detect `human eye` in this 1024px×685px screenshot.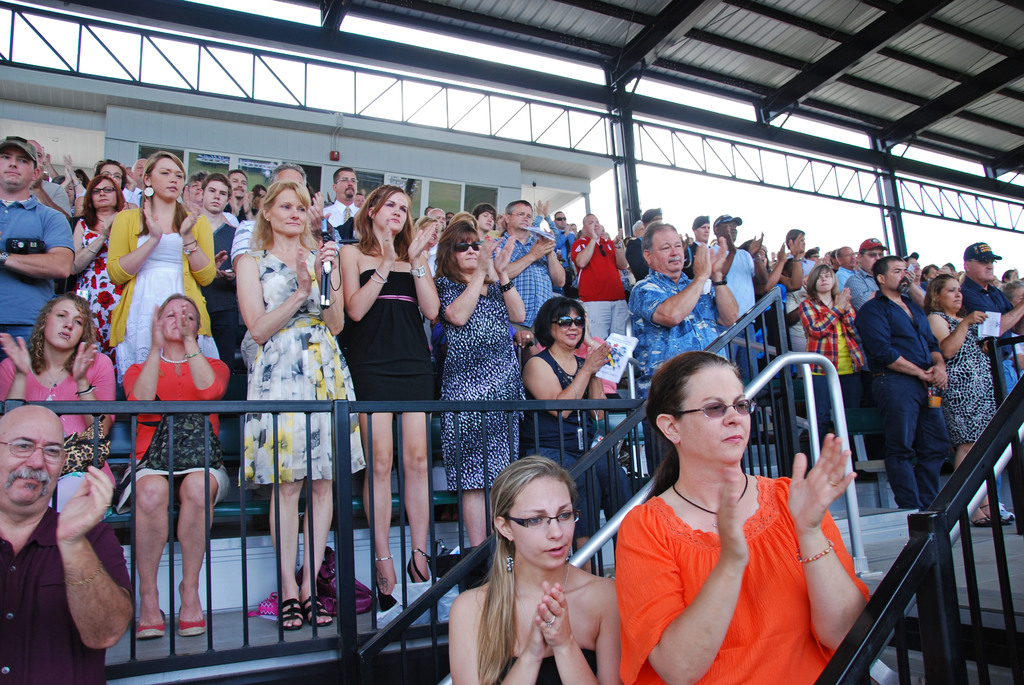
Detection: 230 178 236 184.
